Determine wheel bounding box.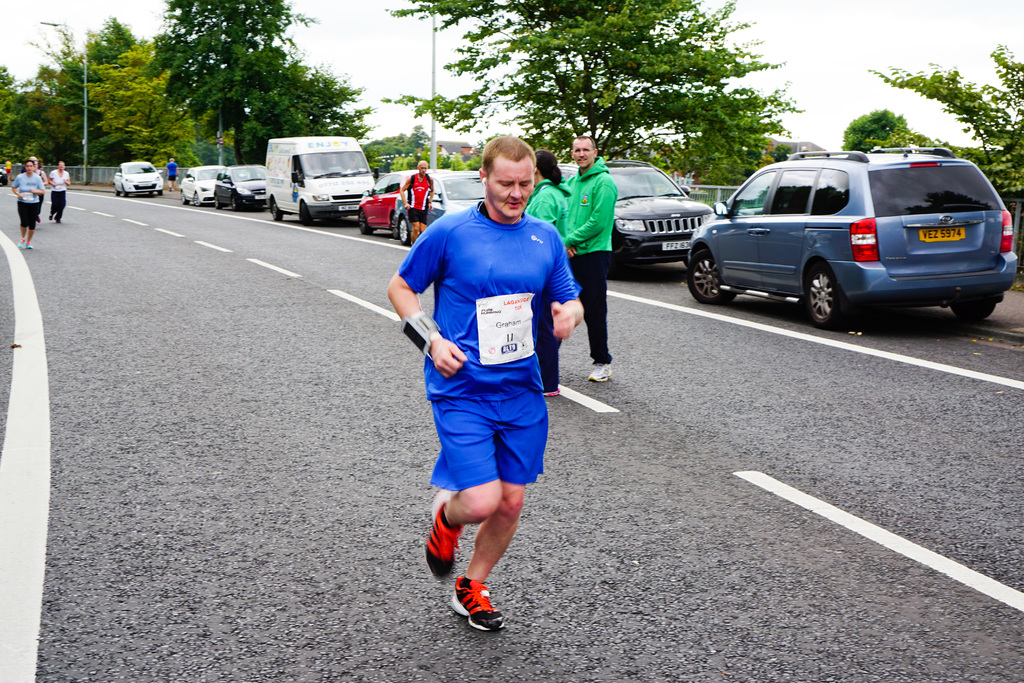
Determined: x1=394, y1=217, x2=410, y2=240.
